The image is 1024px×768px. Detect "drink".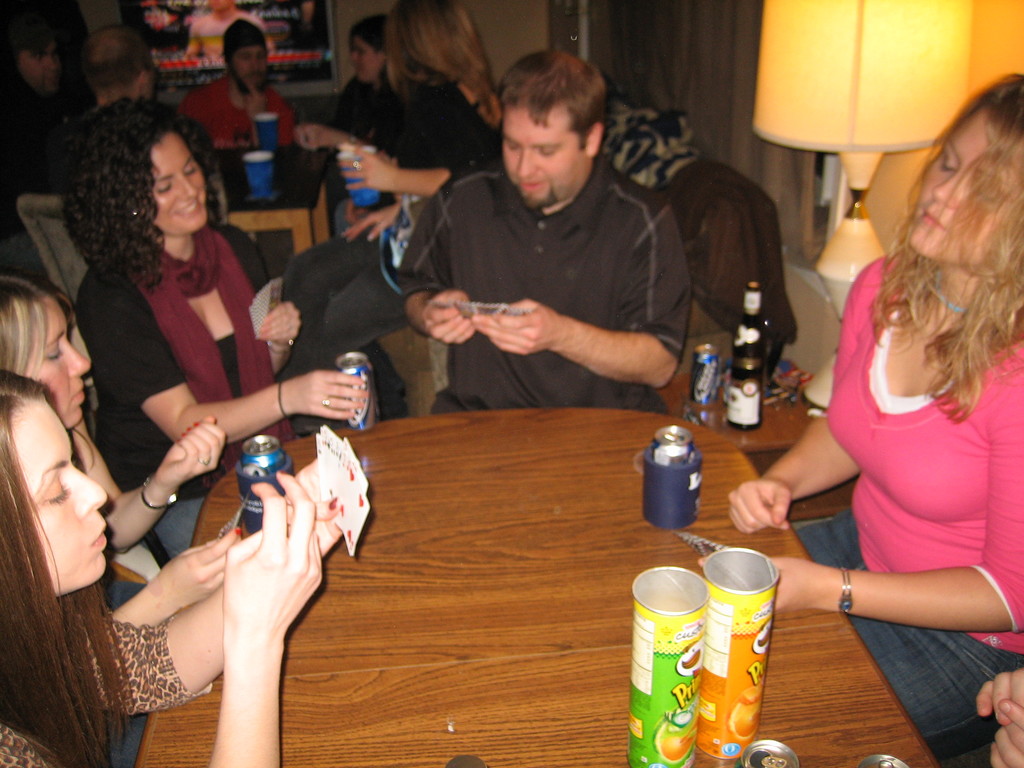
Detection: 657, 421, 700, 468.
